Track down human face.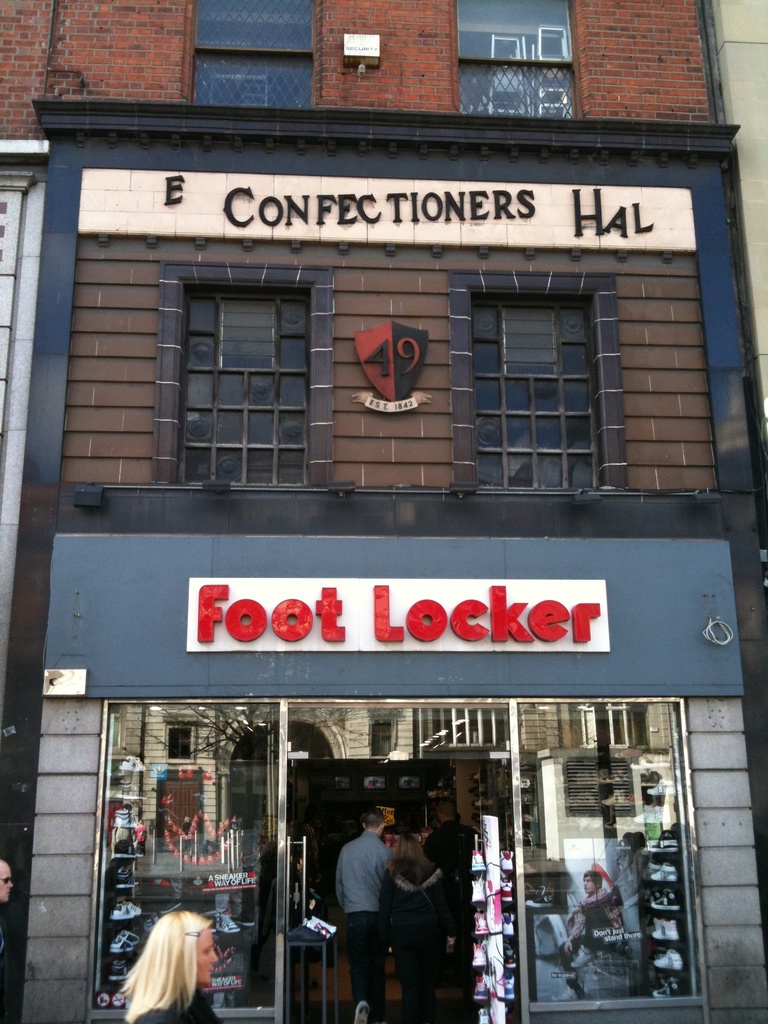
Tracked to <region>198, 922, 221, 984</region>.
